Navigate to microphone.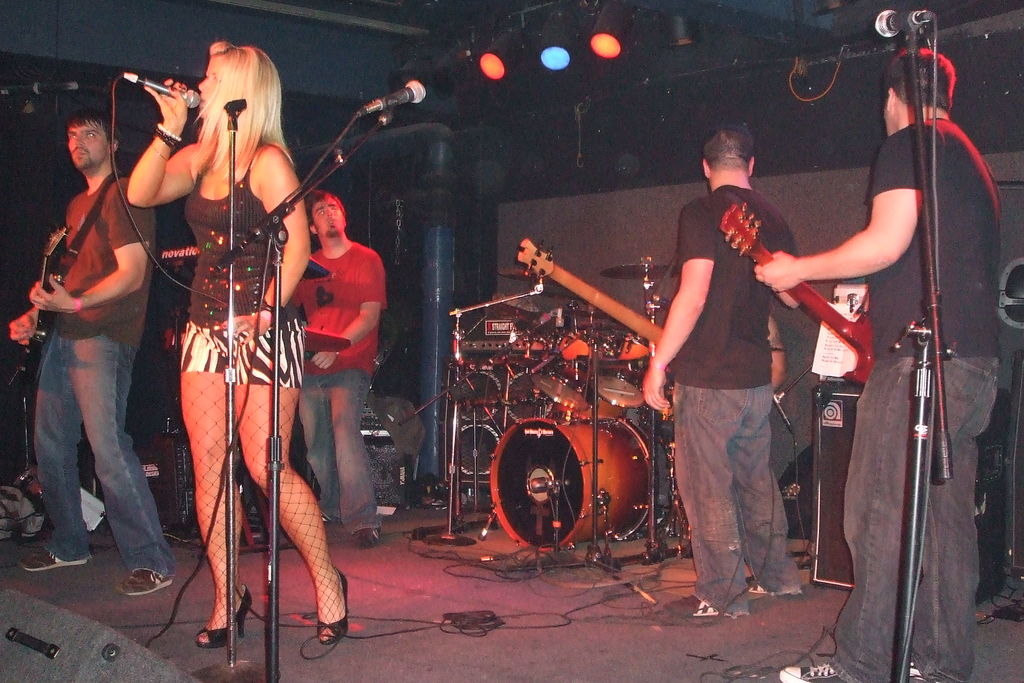
Navigation target: 868, 9, 934, 39.
